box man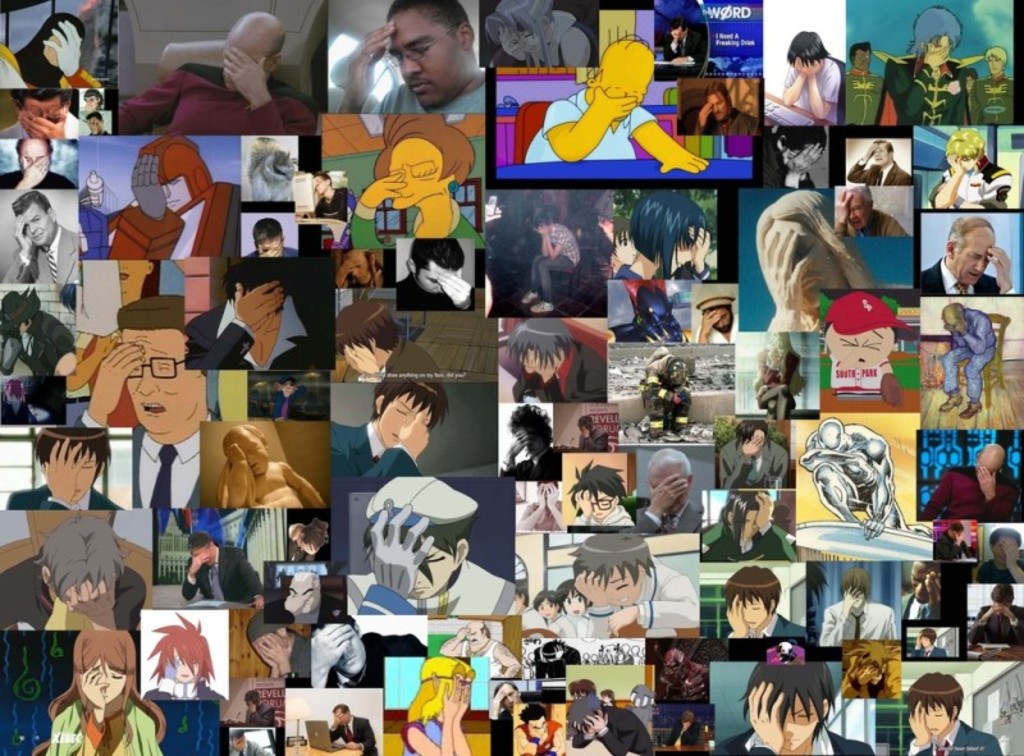
[x1=723, y1=567, x2=806, y2=638]
